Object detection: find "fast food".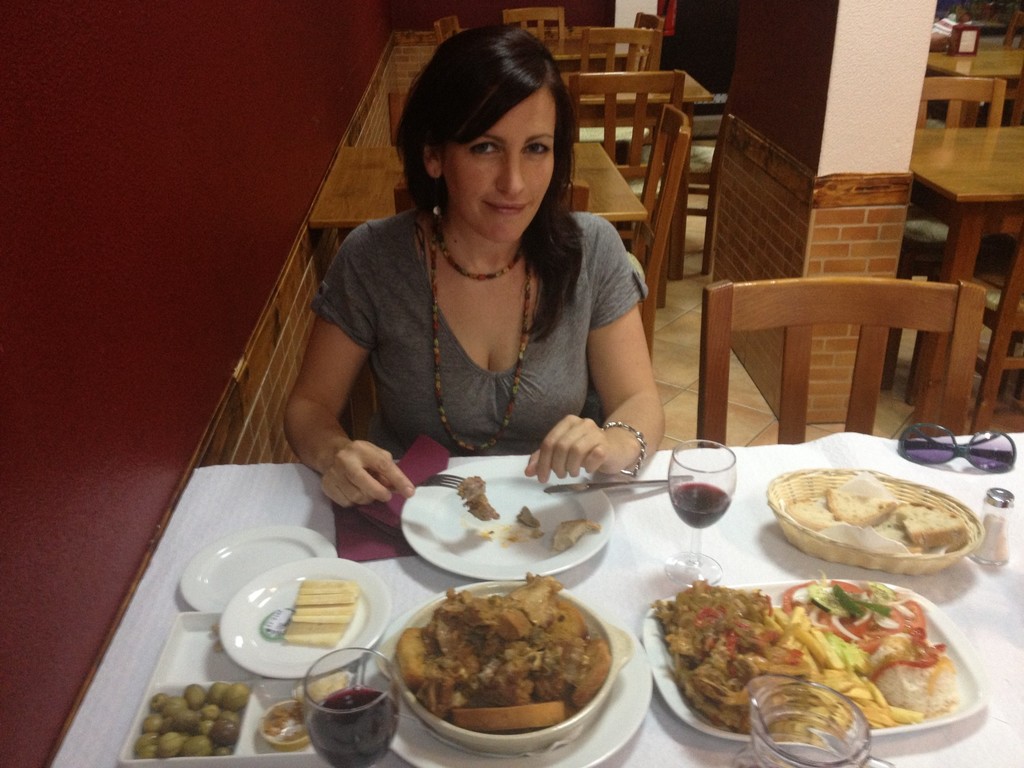
box(282, 580, 362, 646).
